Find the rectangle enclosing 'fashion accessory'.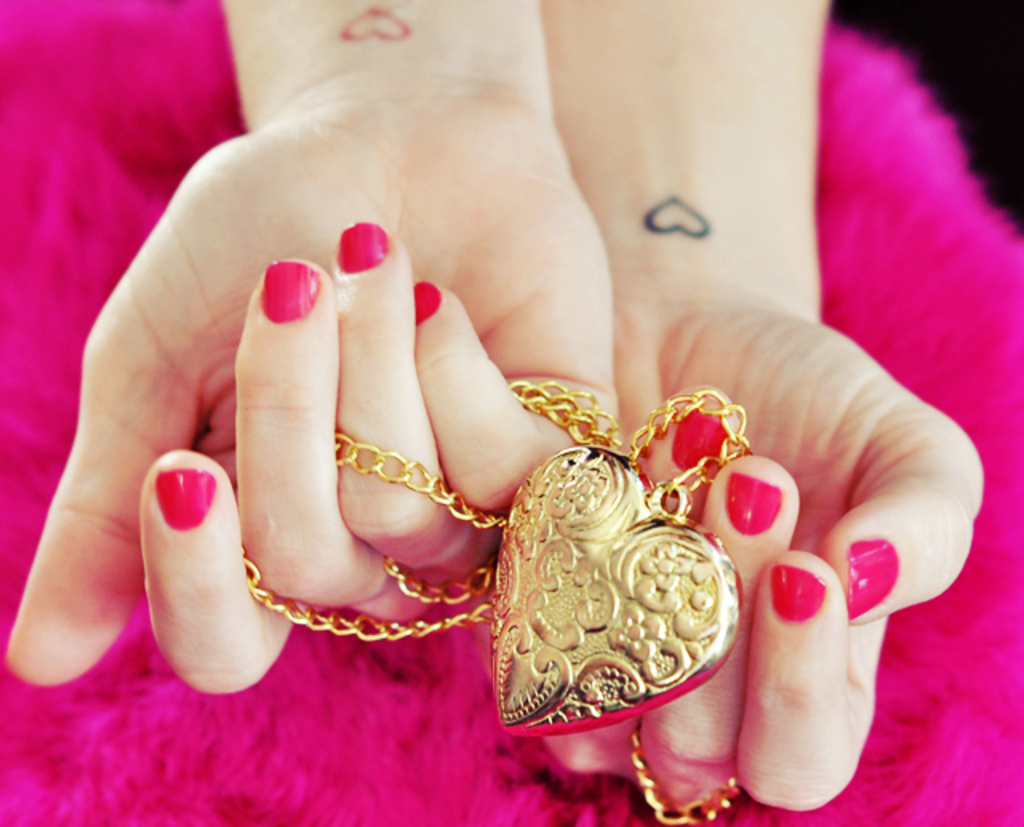
select_region(411, 278, 440, 323).
